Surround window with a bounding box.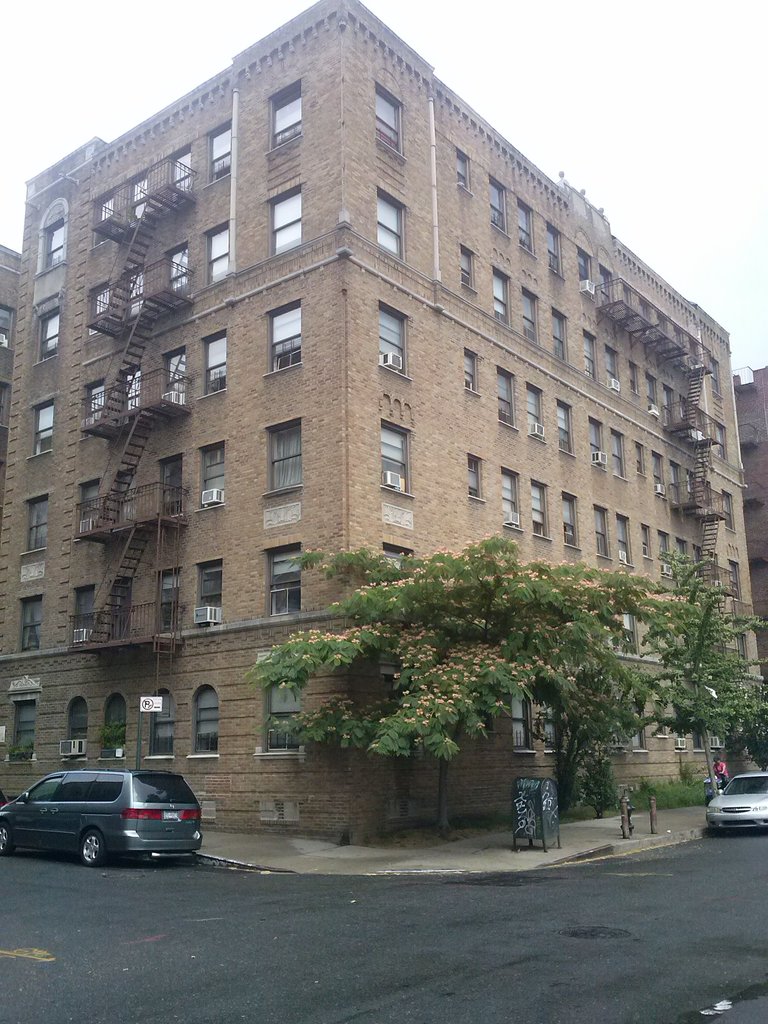
679, 397, 684, 436.
